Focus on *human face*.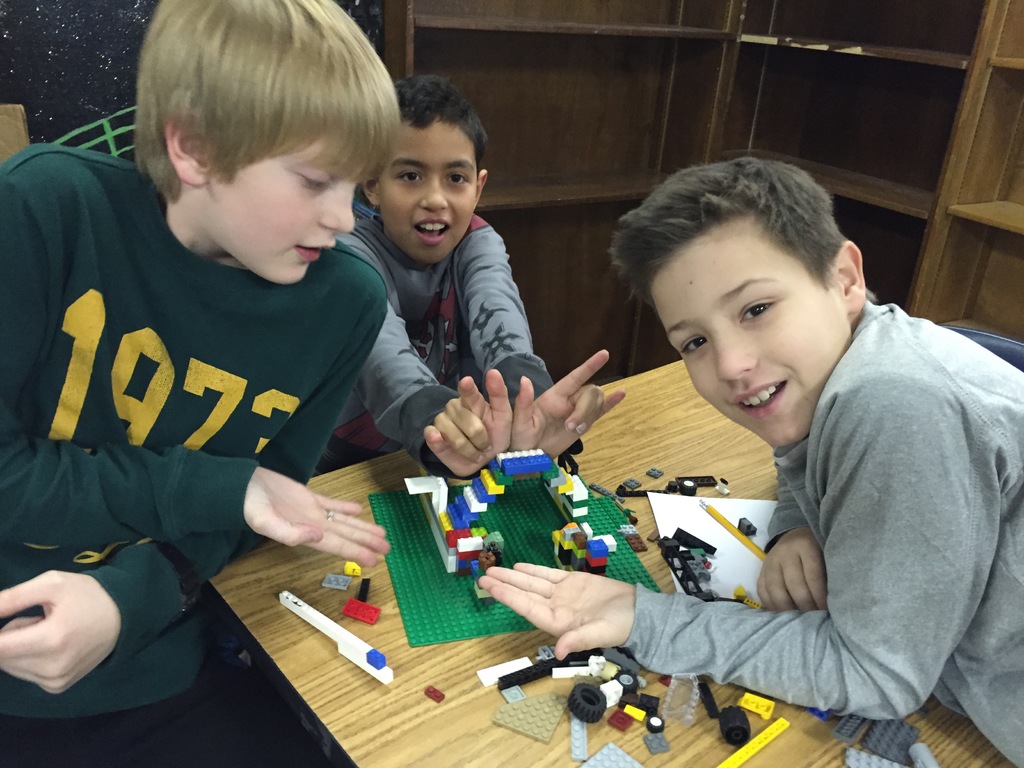
Focused at <region>649, 223, 852, 446</region>.
